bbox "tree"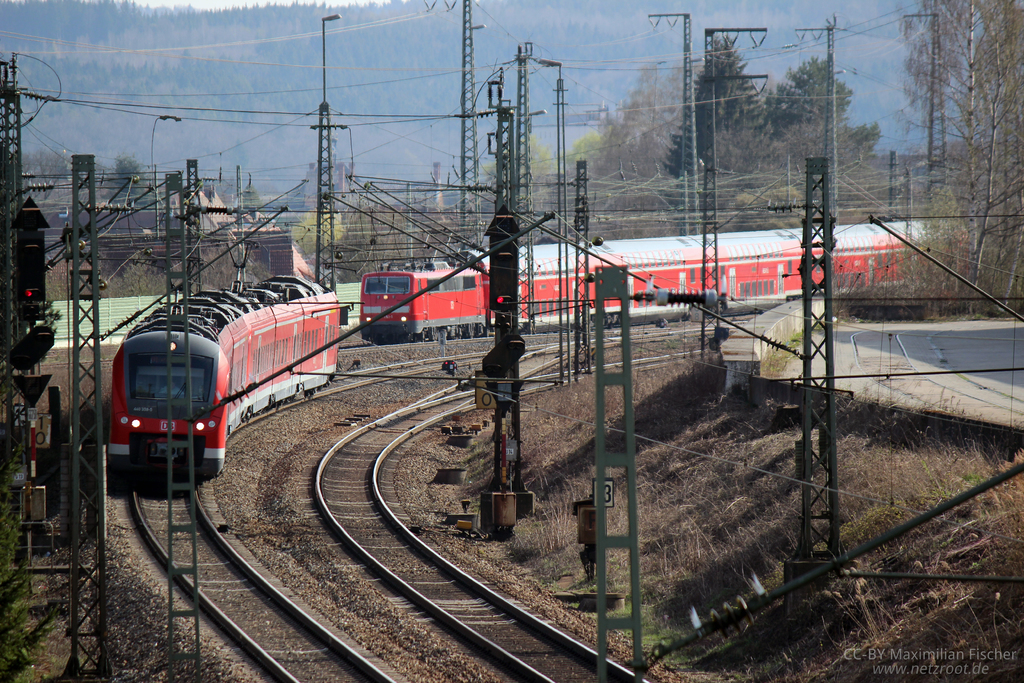
x1=101 y1=154 x2=165 y2=216
